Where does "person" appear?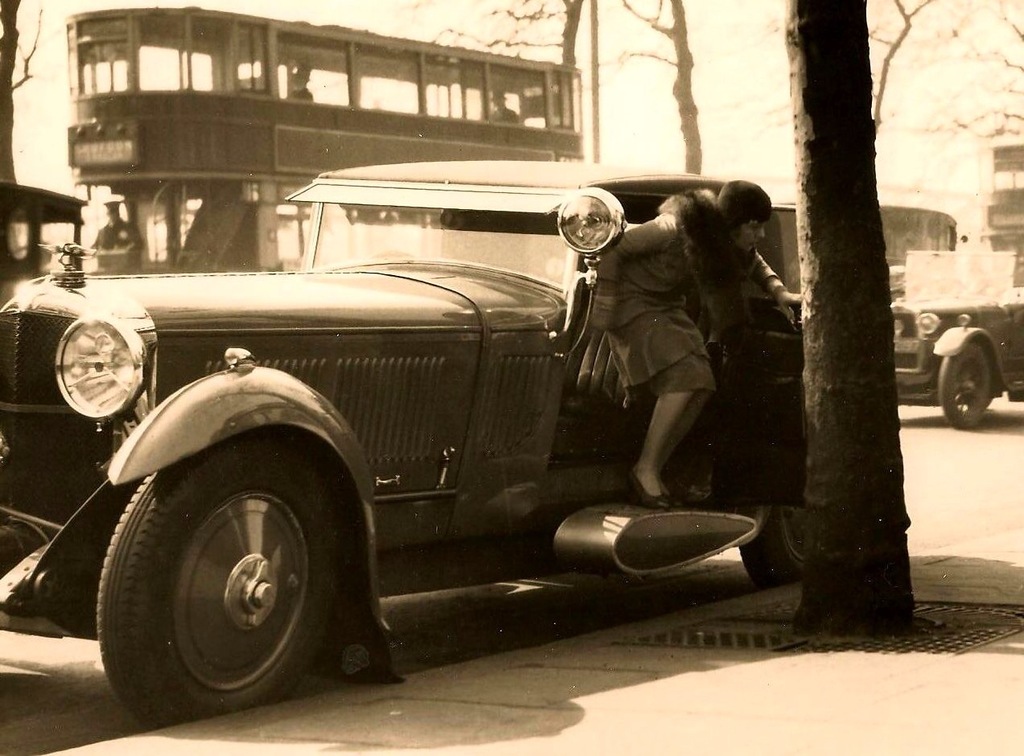
Appears at select_region(493, 87, 518, 119).
